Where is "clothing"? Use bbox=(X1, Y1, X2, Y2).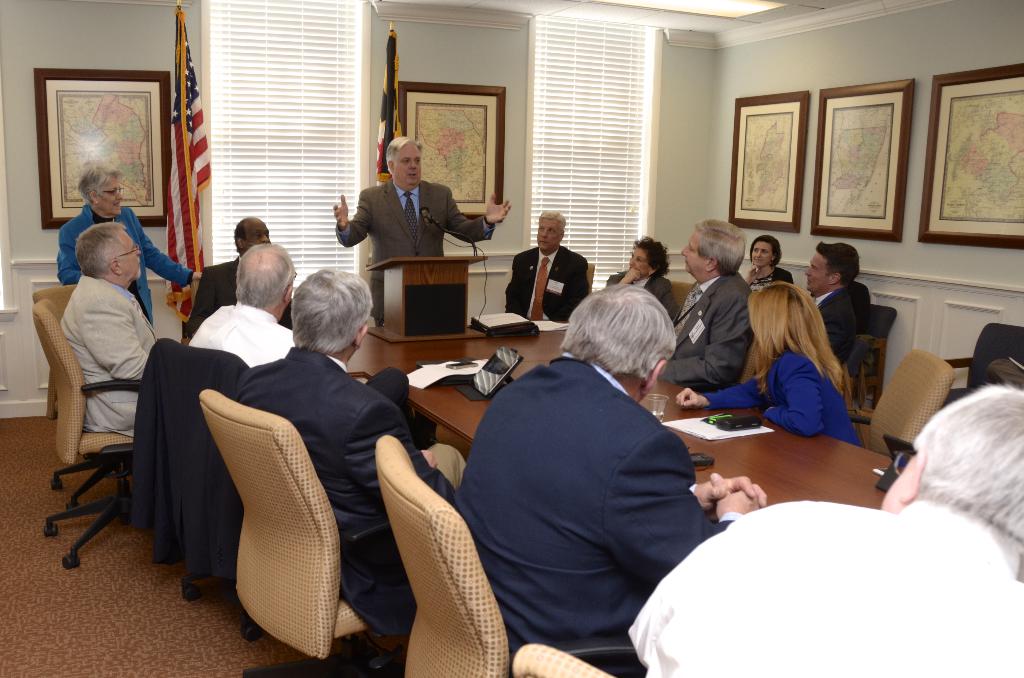
bbox=(56, 202, 191, 325).
